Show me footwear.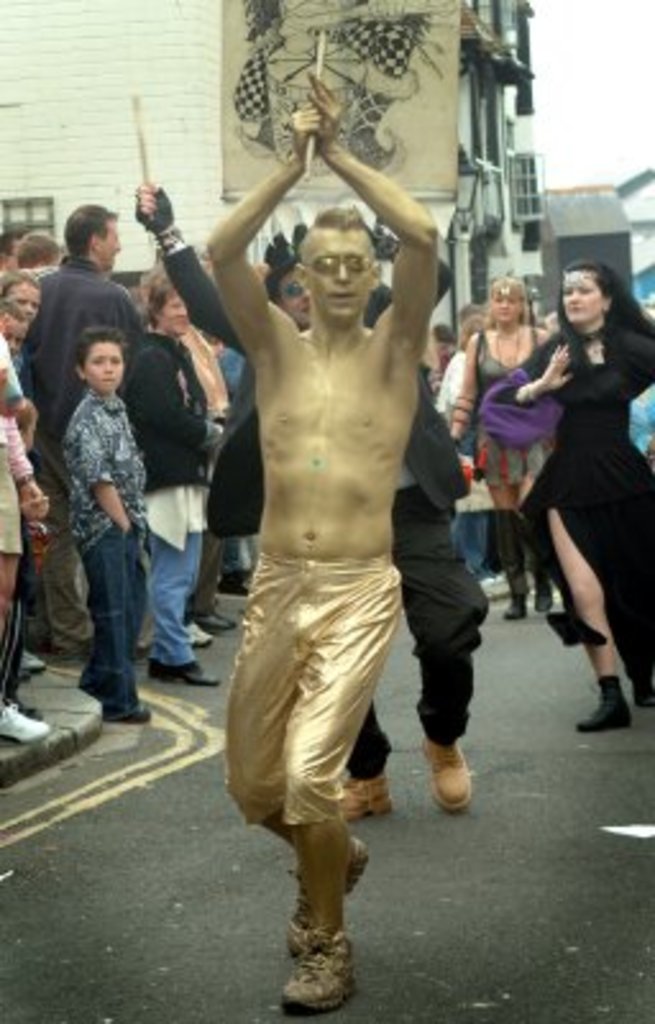
footwear is here: x1=576, y1=699, x2=629, y2=740.
